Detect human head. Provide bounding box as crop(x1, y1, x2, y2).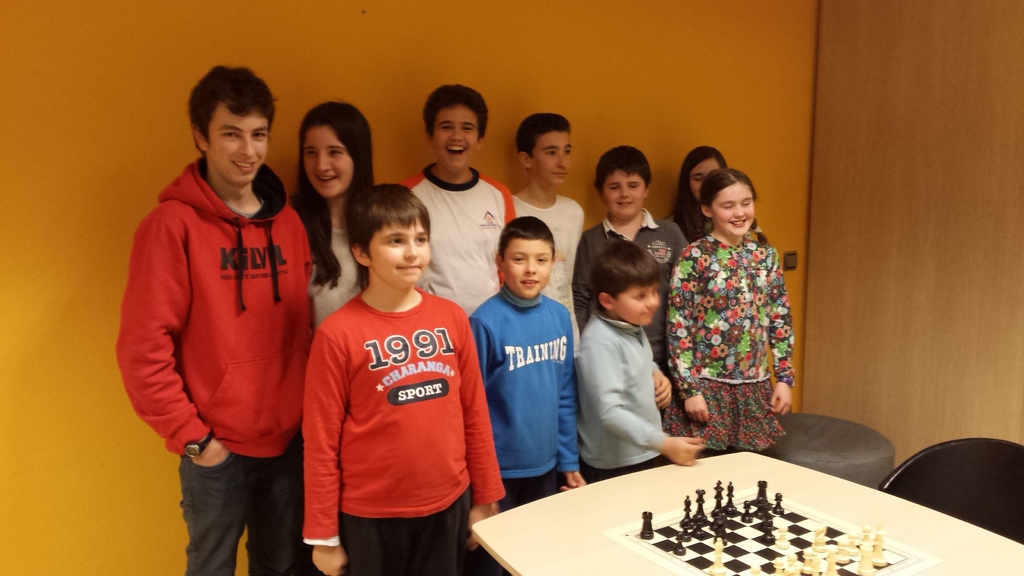
crop(511, 113, 578, 189).
